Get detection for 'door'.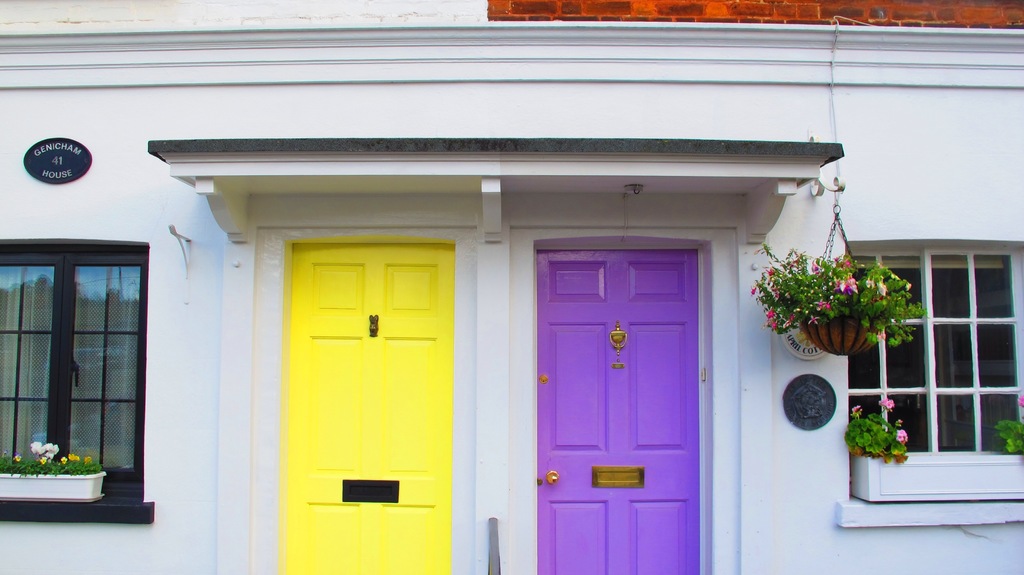
Detection: <bbox>533, 252, 701, 574</bbox>.
